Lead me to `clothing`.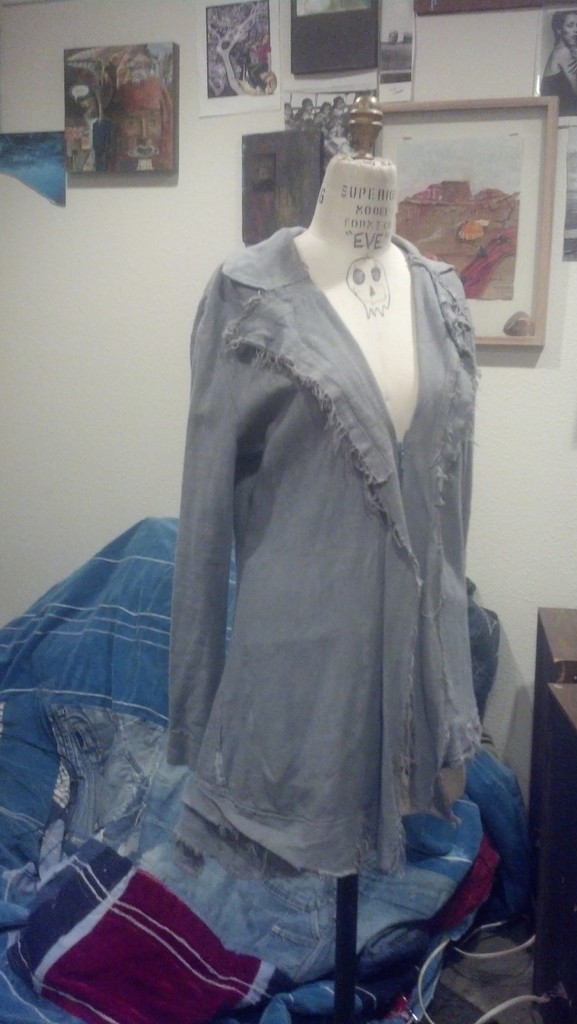
Lead to detection(149, 168, 496, 868).
